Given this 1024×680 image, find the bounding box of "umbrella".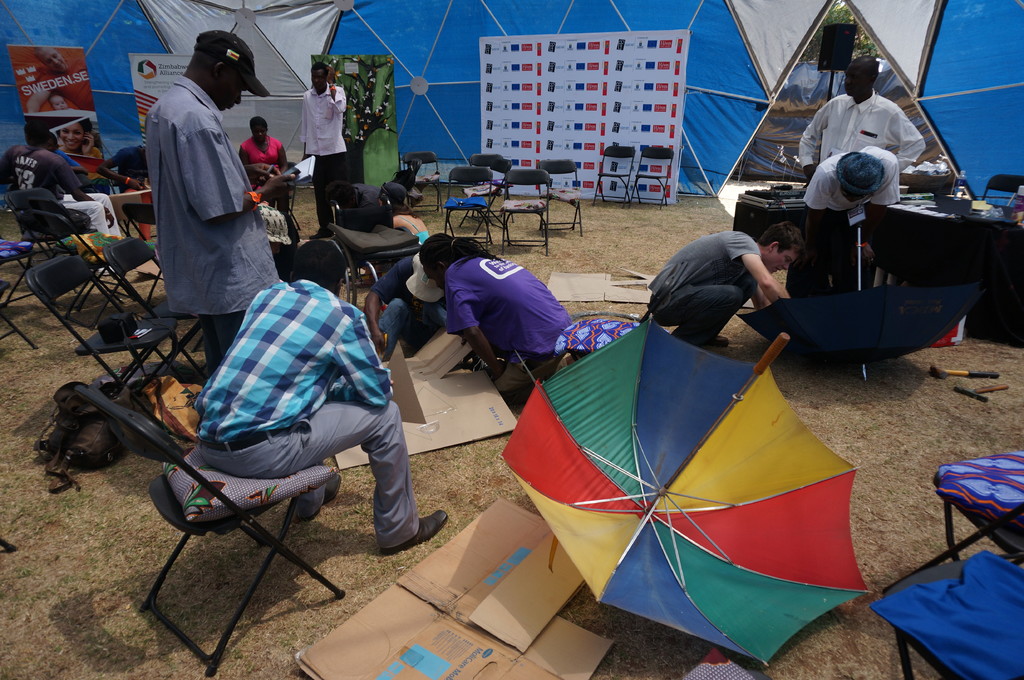
[736, 229, 984, 376].
